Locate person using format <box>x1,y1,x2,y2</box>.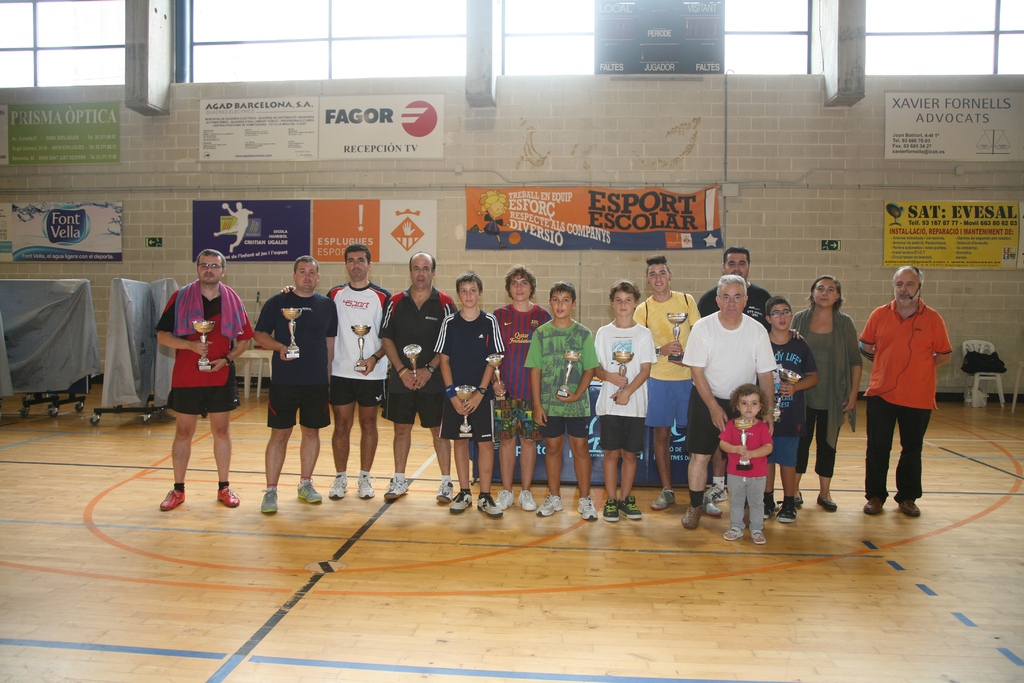
<box>861,268,953,516</box>.
